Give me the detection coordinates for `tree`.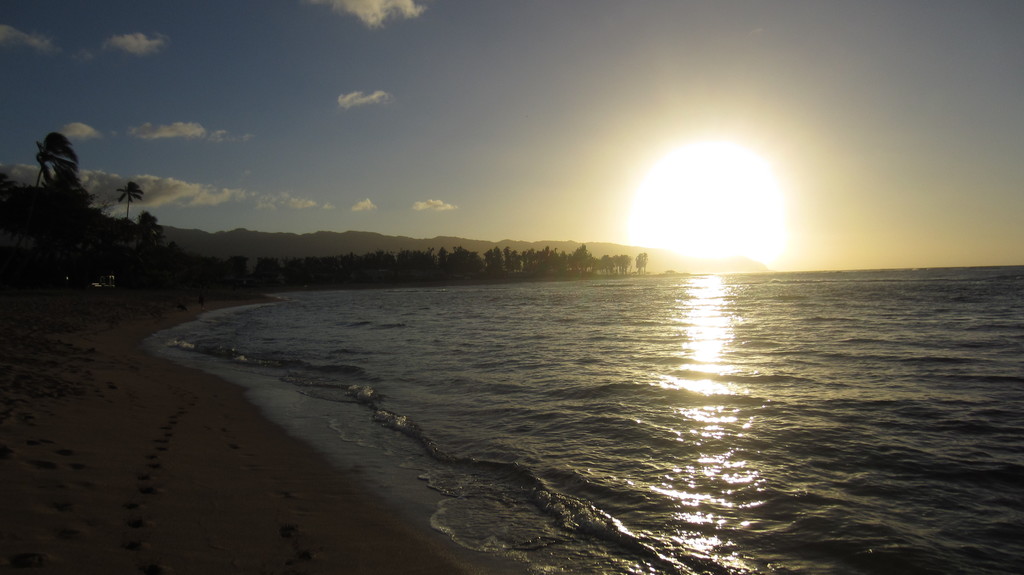
(x1=104, y1=176, x2=158, y2=224).
